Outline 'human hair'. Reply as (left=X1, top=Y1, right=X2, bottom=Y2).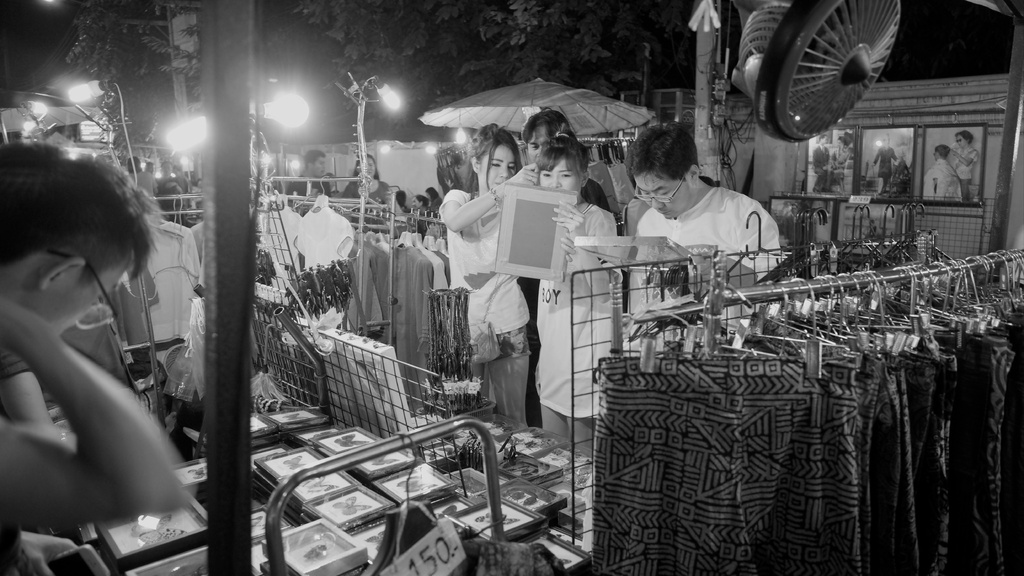
(left=0, top=147, right=159, bottom=292).
